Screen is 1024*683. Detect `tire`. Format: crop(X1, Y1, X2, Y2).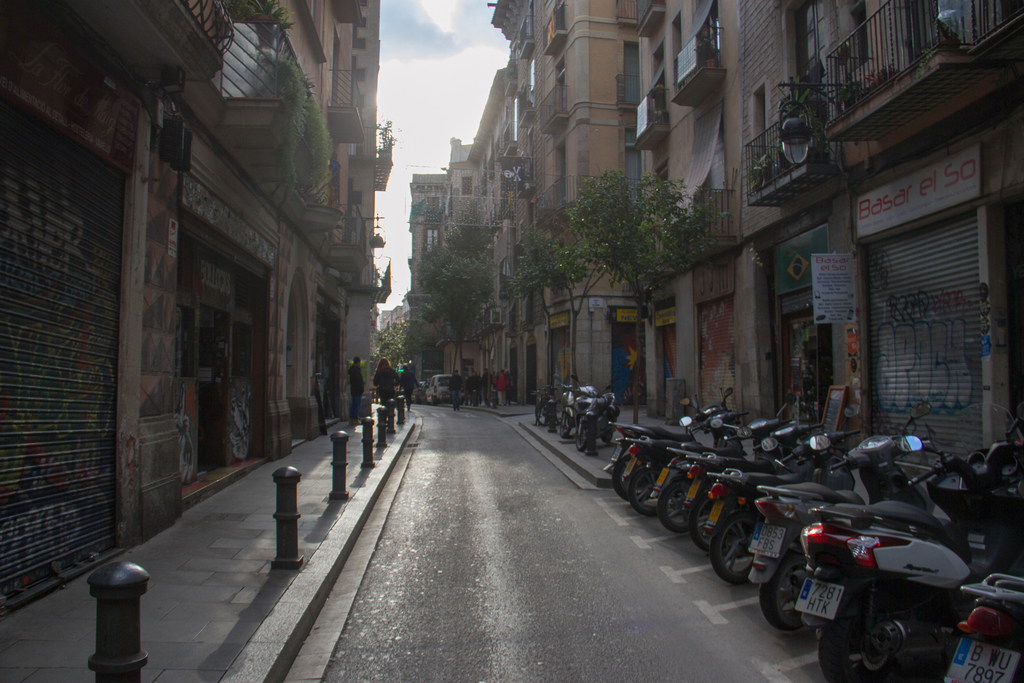
crop(602, 429, 614, 443).
